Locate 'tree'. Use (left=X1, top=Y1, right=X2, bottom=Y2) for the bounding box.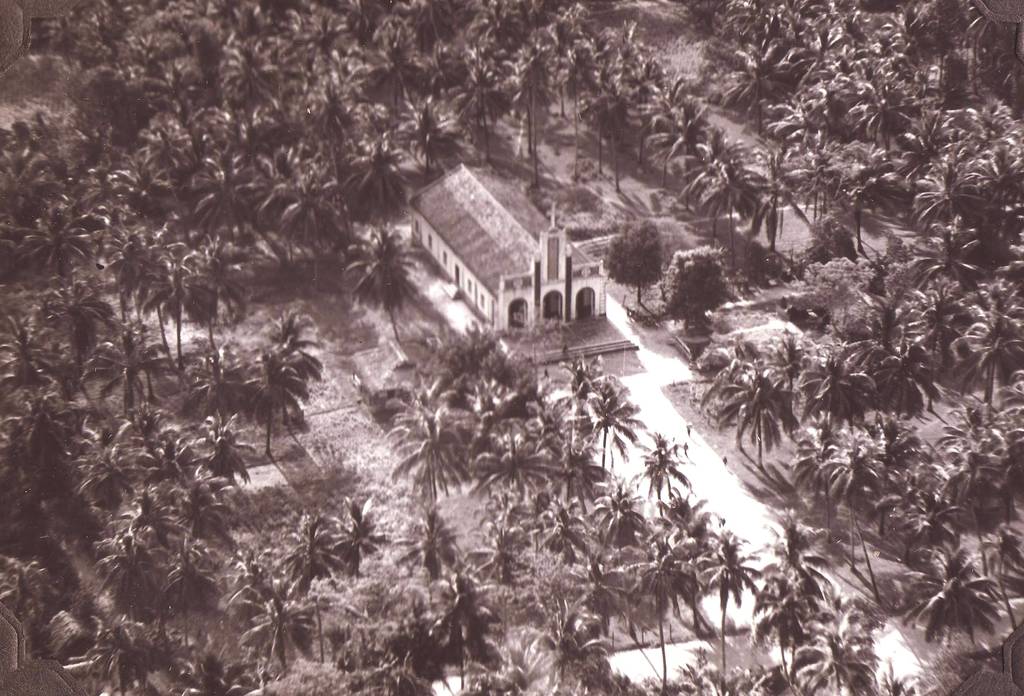
(left=181, top=232, right=252, bottom=337).
